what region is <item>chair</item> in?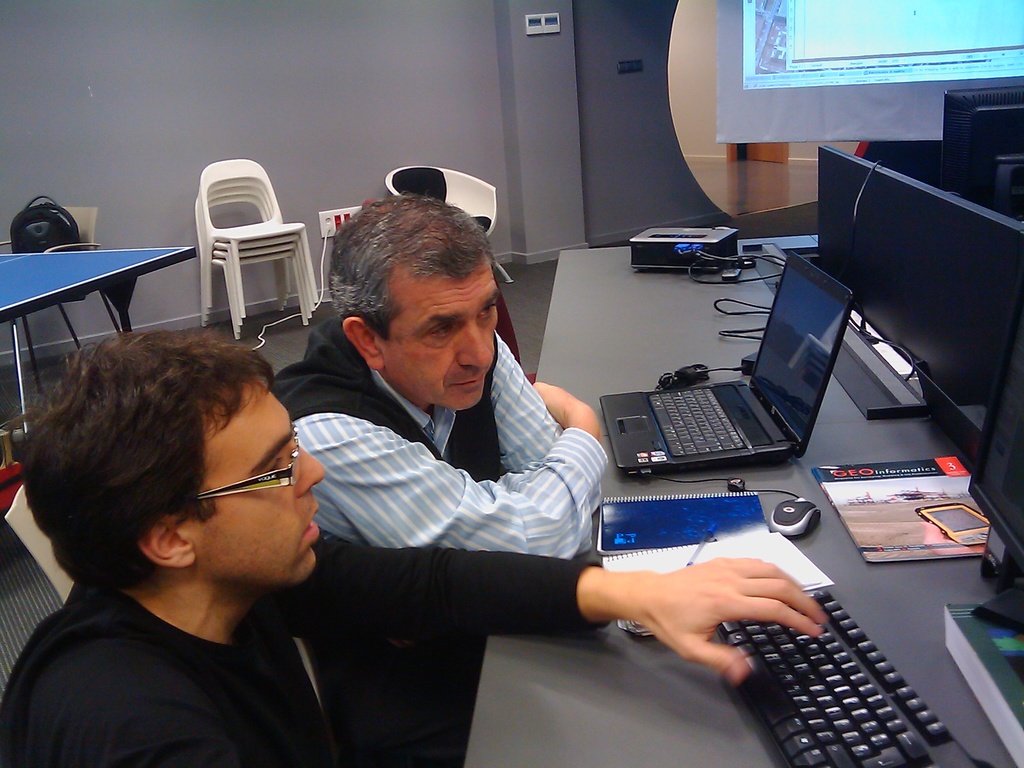
box=[490, 278, 538, 383].
